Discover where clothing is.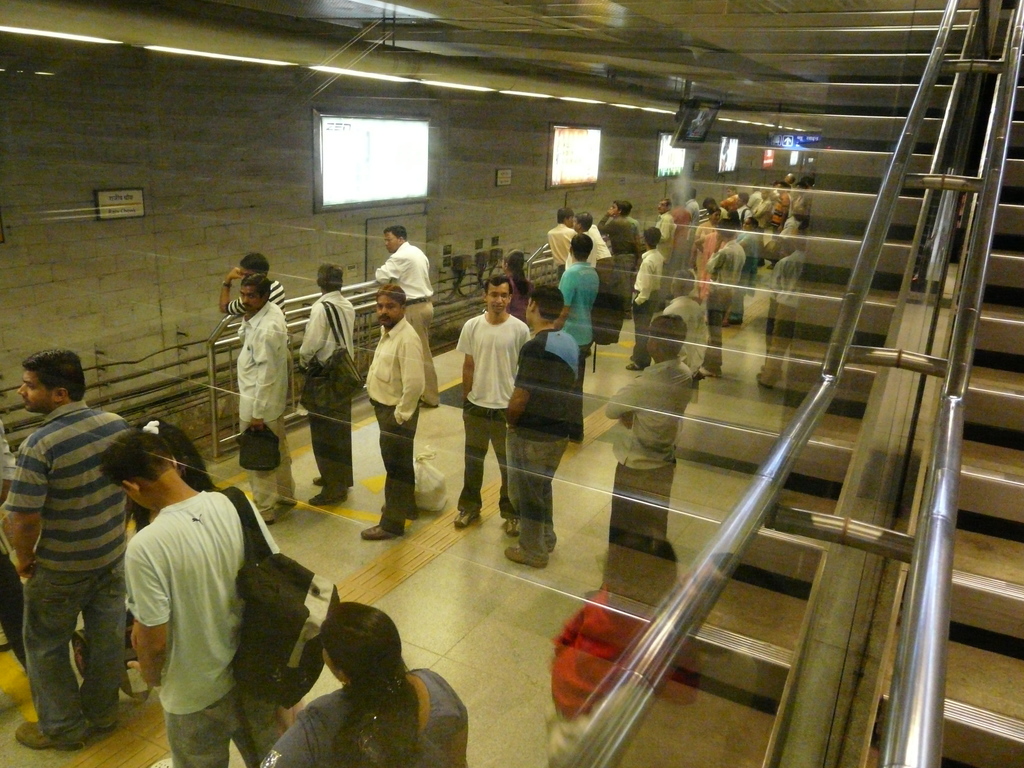
Discovered at 109, 444, 257, 758.
